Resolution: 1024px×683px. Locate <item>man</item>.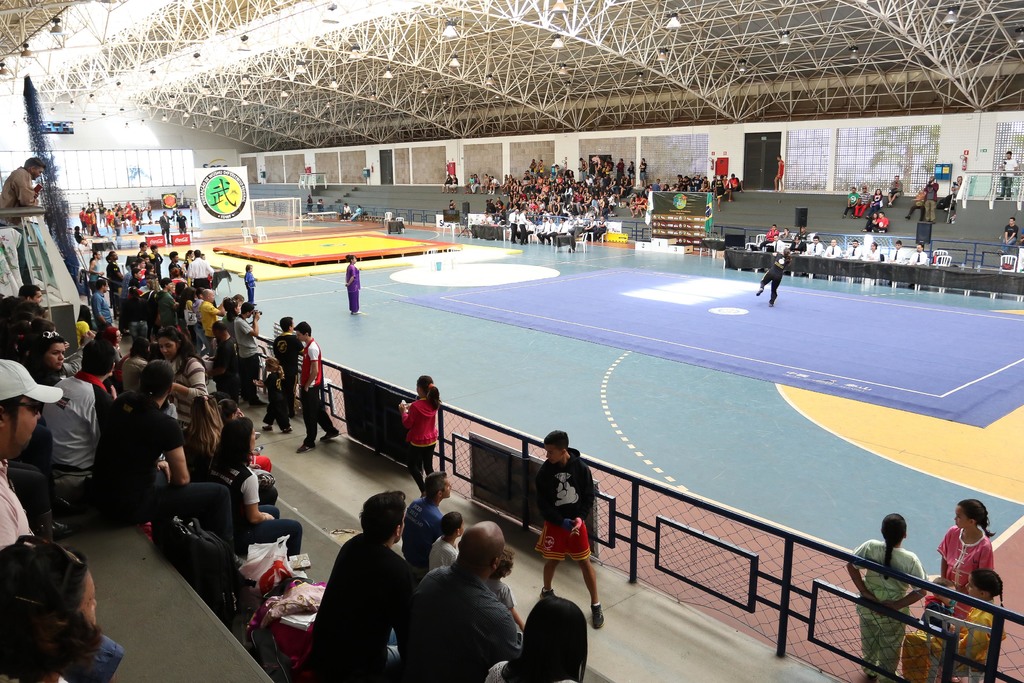
293, 324, 340, 456.
